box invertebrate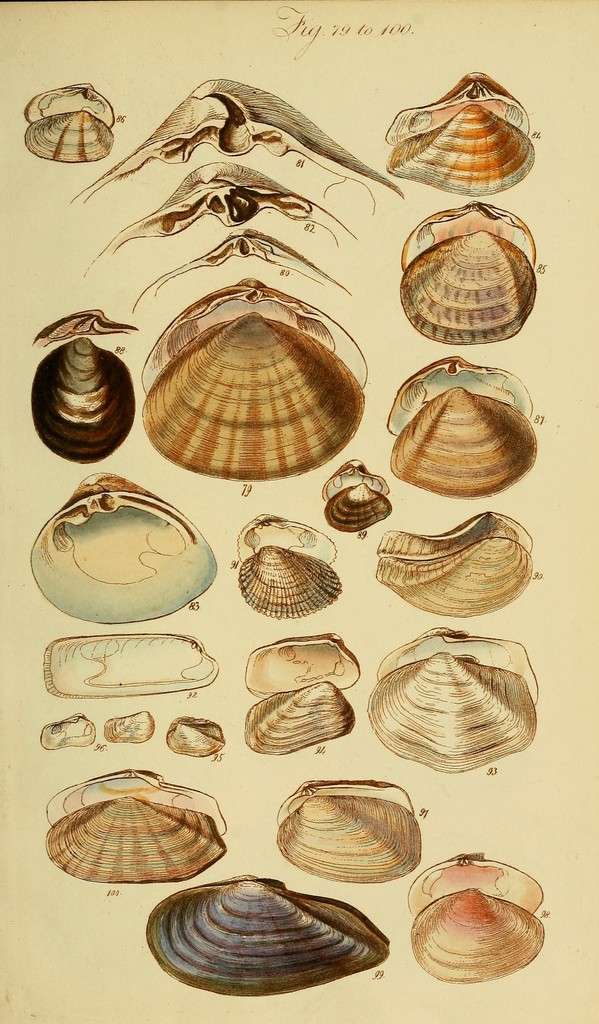
{"left": 105, "top": 713, "right": 157, "bottom": 745}
